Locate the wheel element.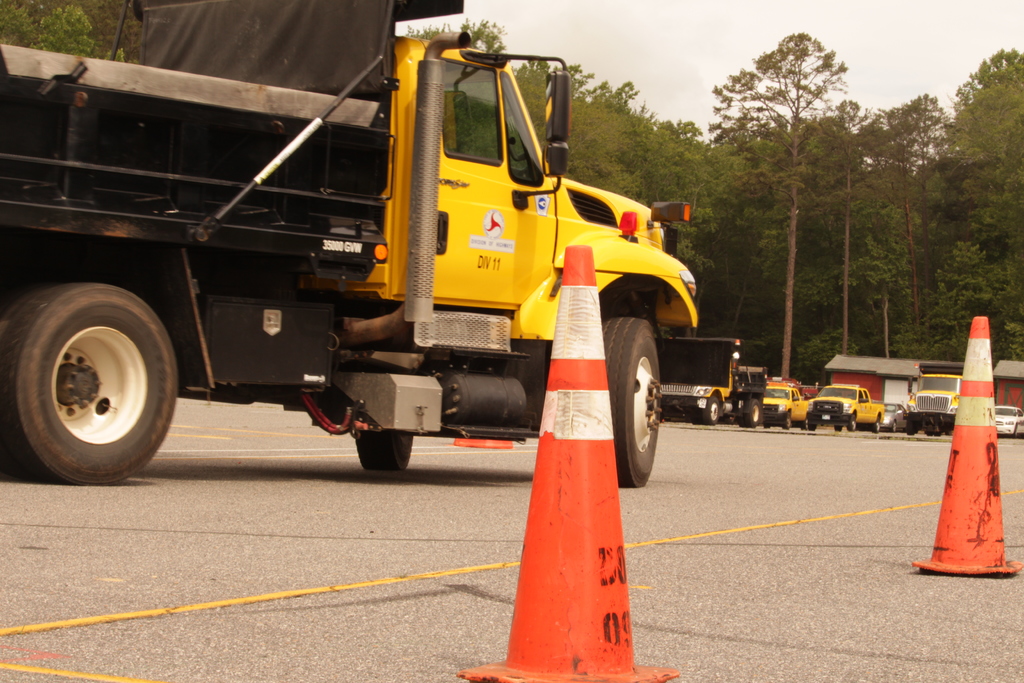
Element bbox: box(354, 427, 413, 470).
